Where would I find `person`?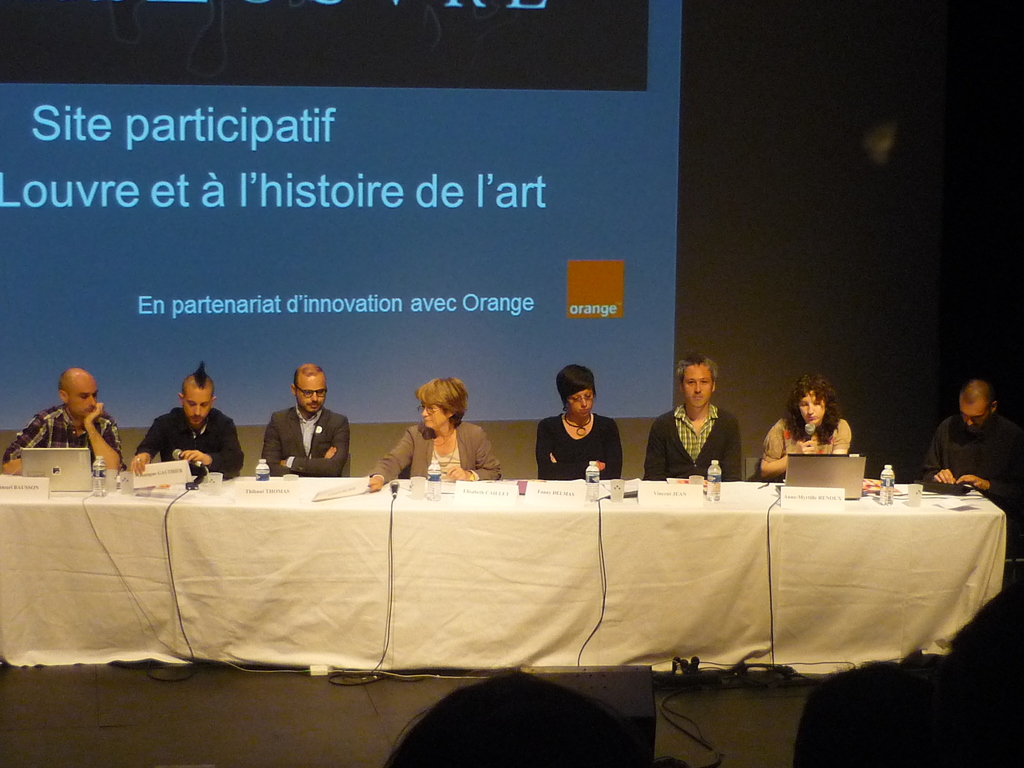
At <box>380,664,689,767</box>.
